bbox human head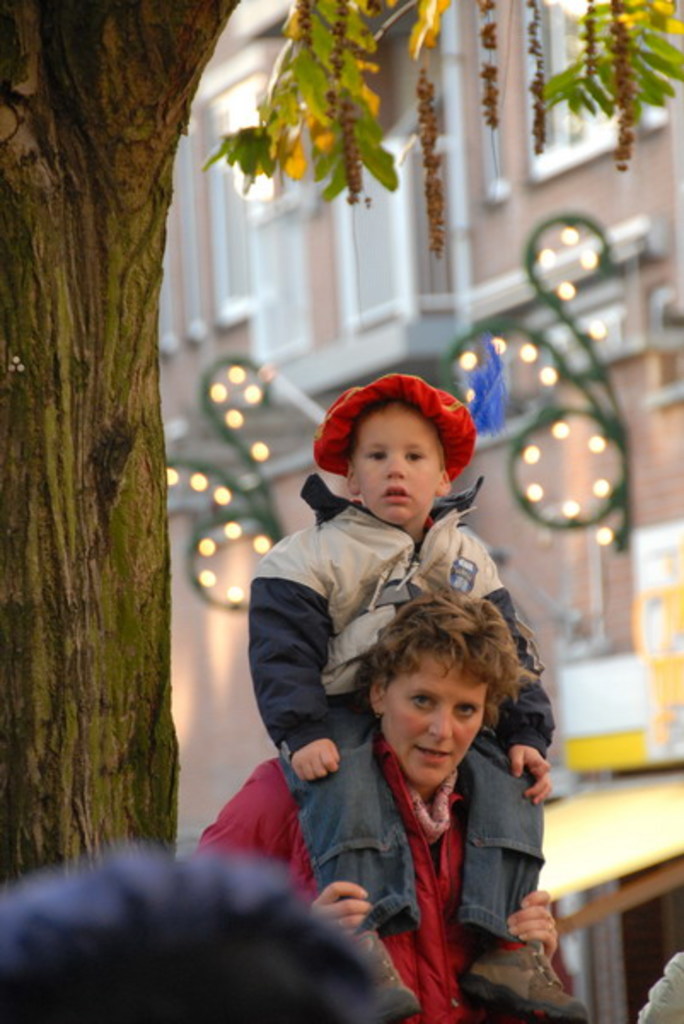
pyautogui.locateOnScreen(0, 853, 414, 1022)
